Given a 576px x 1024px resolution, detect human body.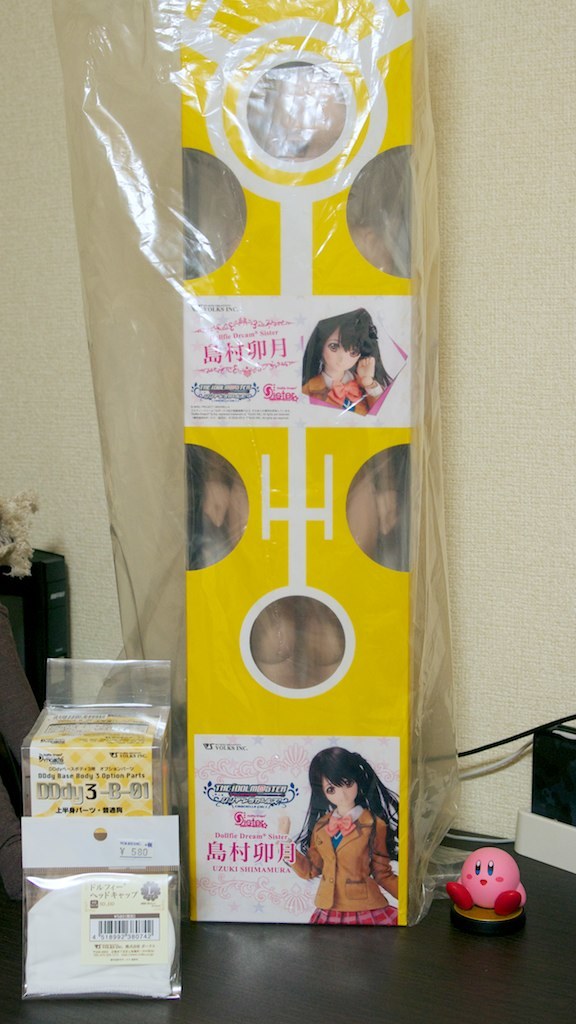
rect(297, 739, 407, 928).
